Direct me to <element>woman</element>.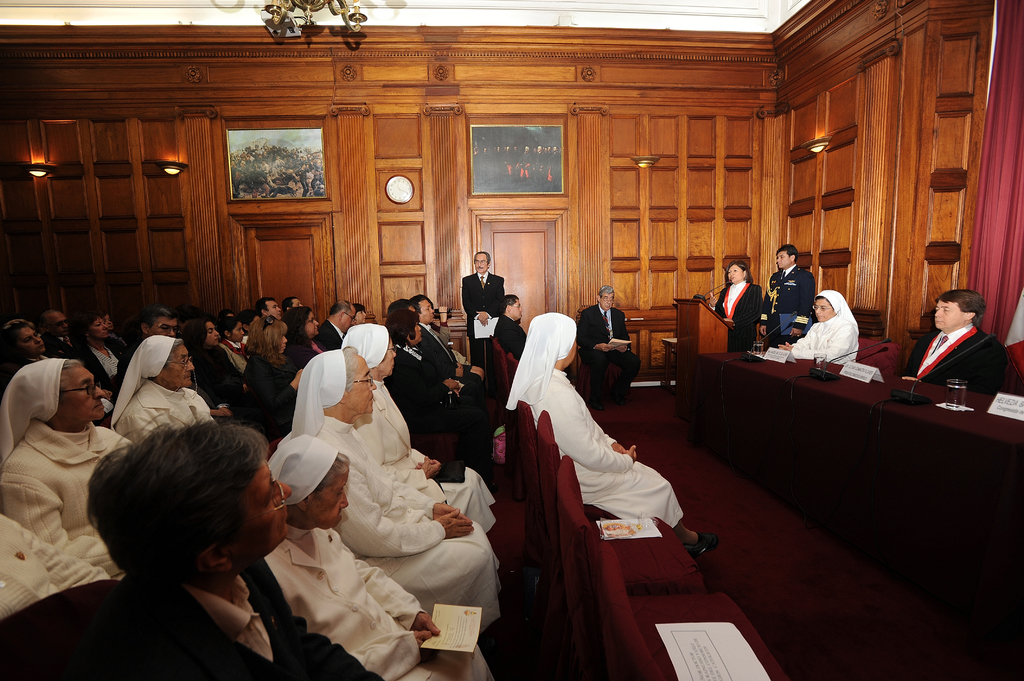
Direction: bbox=(280, 310, 326, 366).
